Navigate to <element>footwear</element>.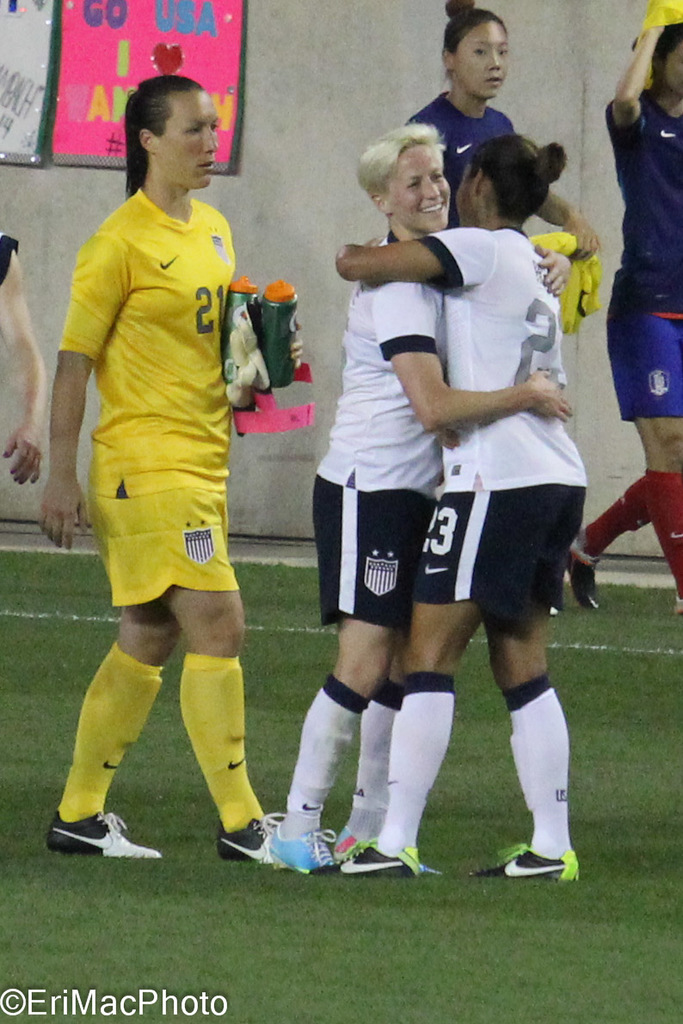
Navigation target: [x1=466, y1=843, x2=579, y2=879].
